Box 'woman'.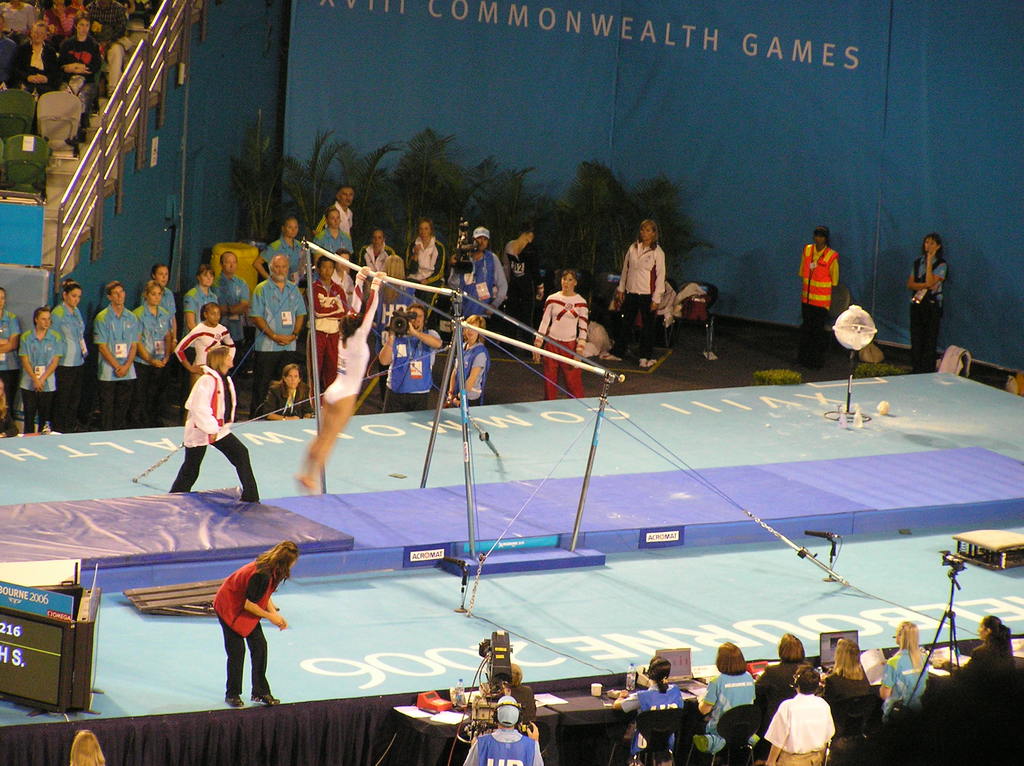
[left=533, top=269, right=588, bottom=403].
